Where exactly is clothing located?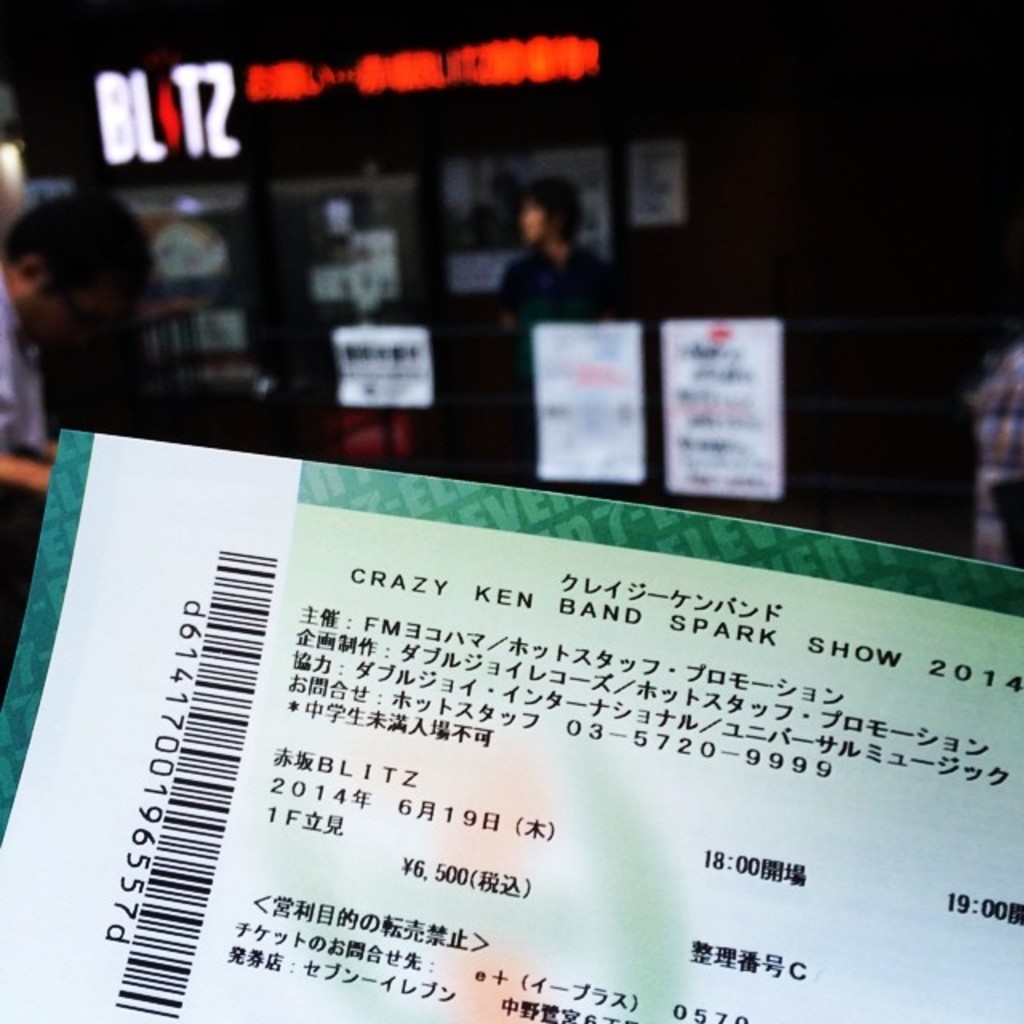
Its bounding box is [left=0, top=274, right=51, bottom=461].
